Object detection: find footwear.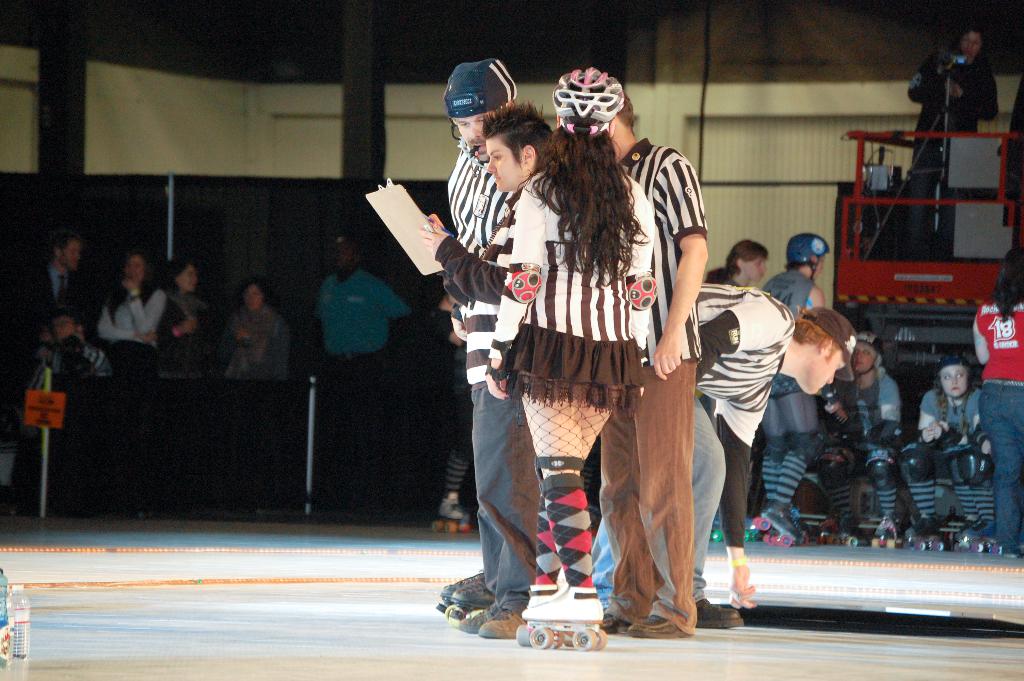
Rect(696, 598, 743, 628).
